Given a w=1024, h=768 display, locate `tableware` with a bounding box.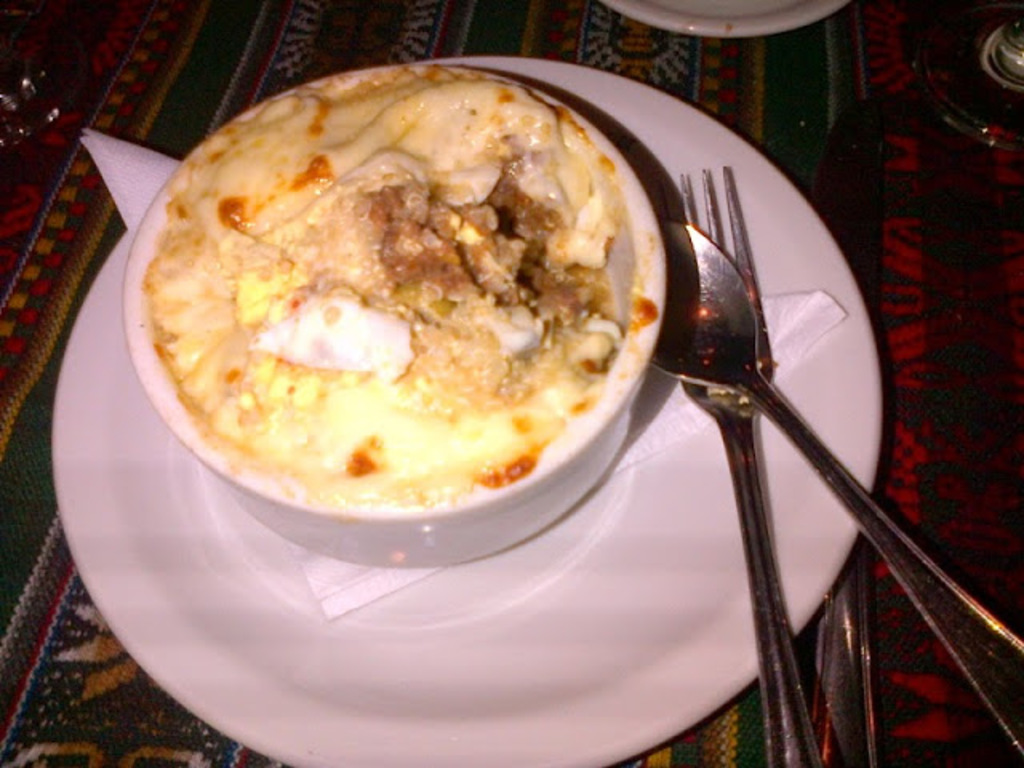
Located: [x1=46, y1=56, x2=883, y2=766].
